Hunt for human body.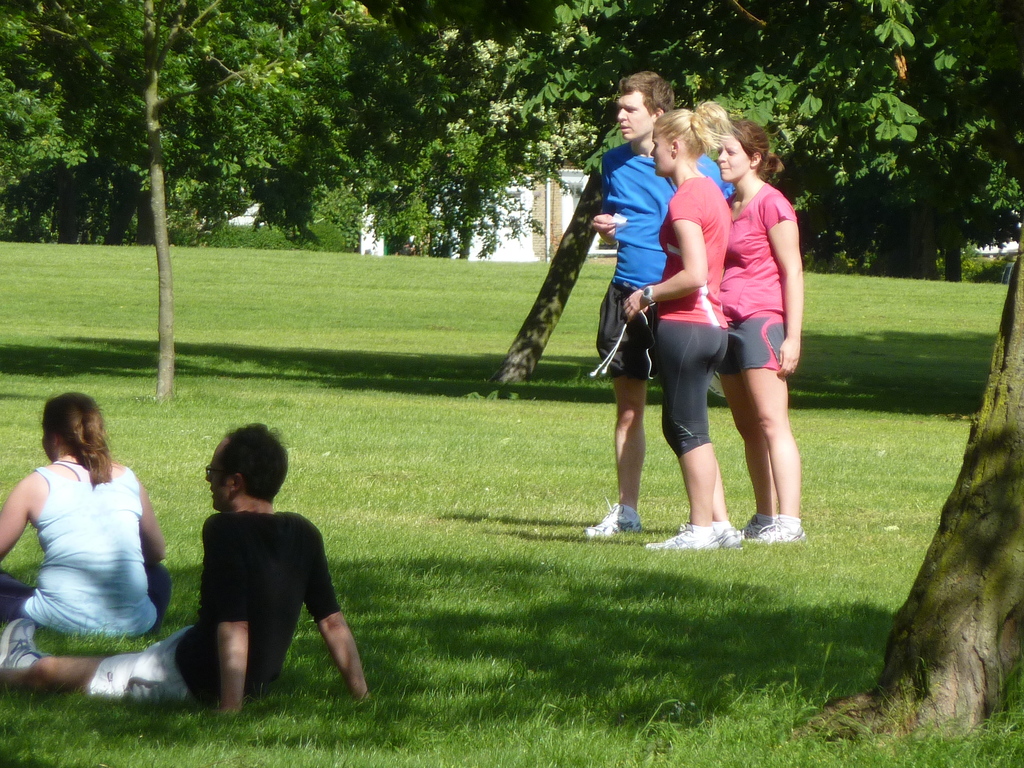
Hunted down at x1=3 y1=387 x2=175 y2=650.
